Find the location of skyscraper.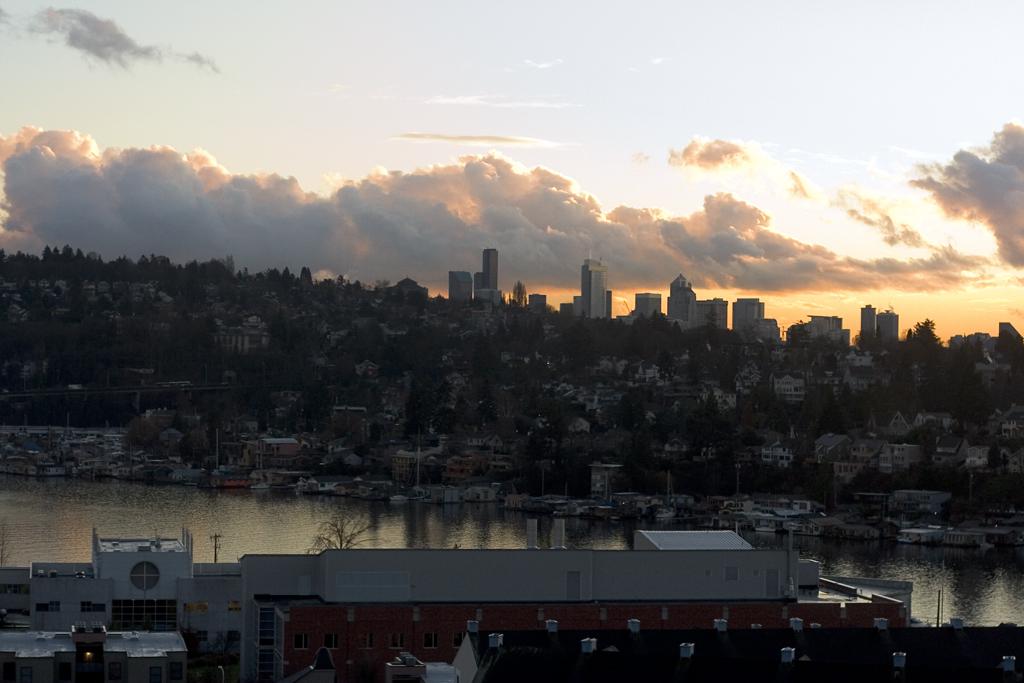
Location: [x1=785, y1=316, x2=849, y2=347].
